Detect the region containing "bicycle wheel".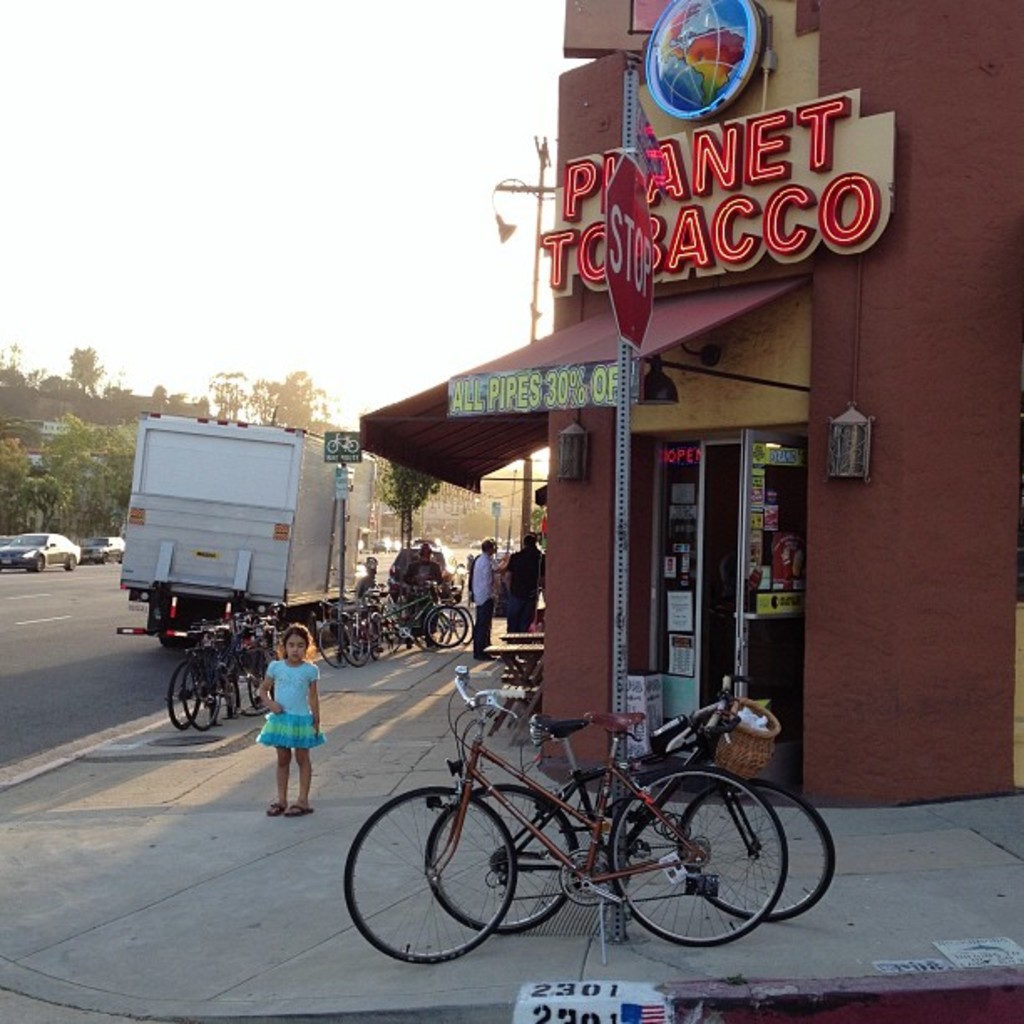
(166, 658, 197, 731).
